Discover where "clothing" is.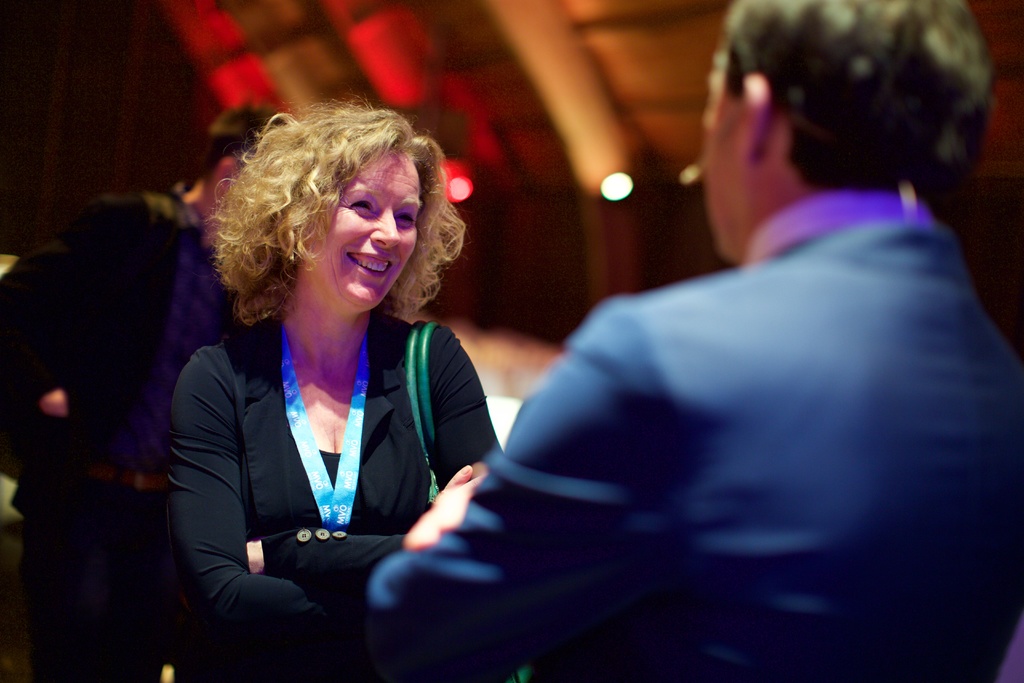
Discovered at x1=168 y1=261 x2=485 y2=639.
